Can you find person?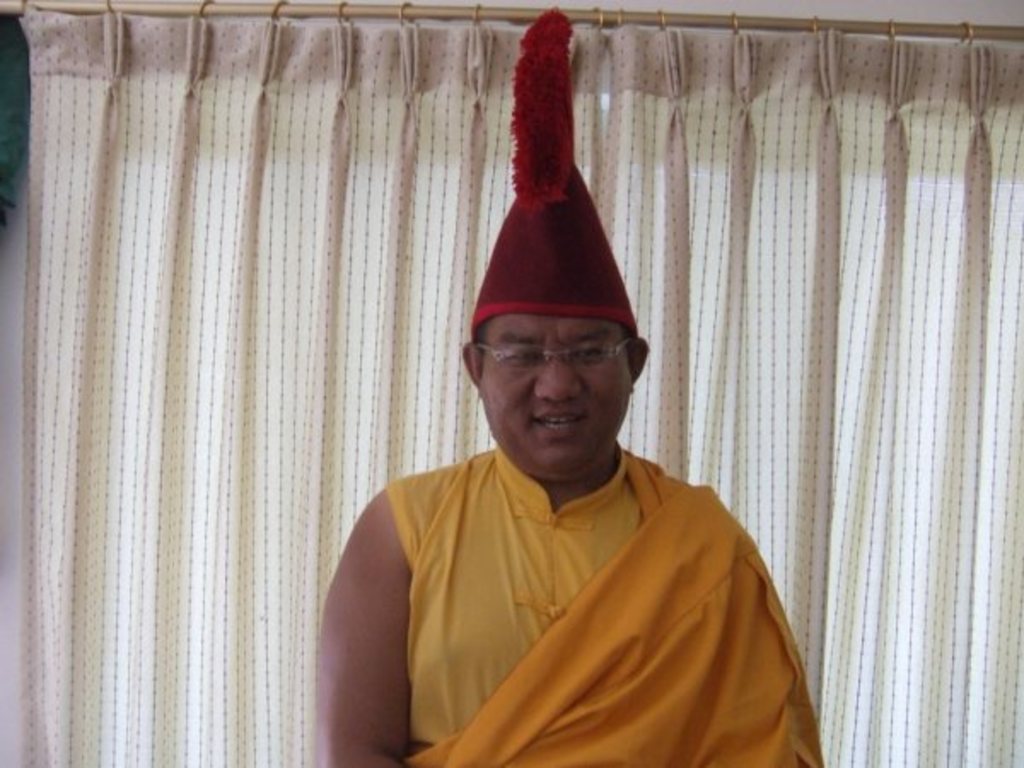
Yes, bounding box: 309/0/847/766.
